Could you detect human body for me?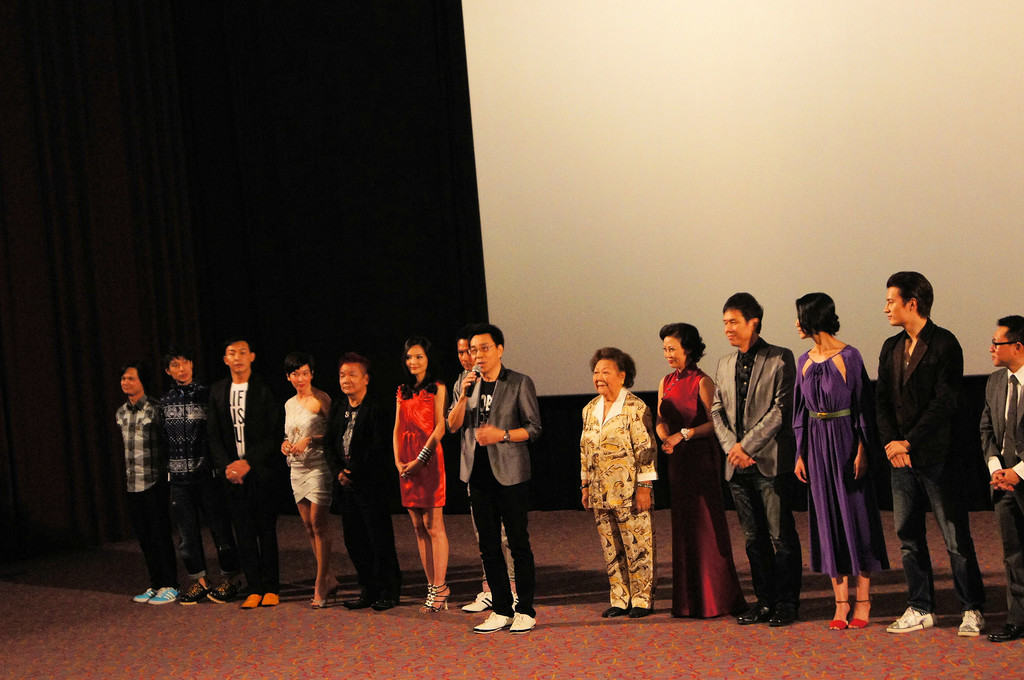
Detection result: {"left": 166, "top": 385, "right": 232, "bottom": 609}.
